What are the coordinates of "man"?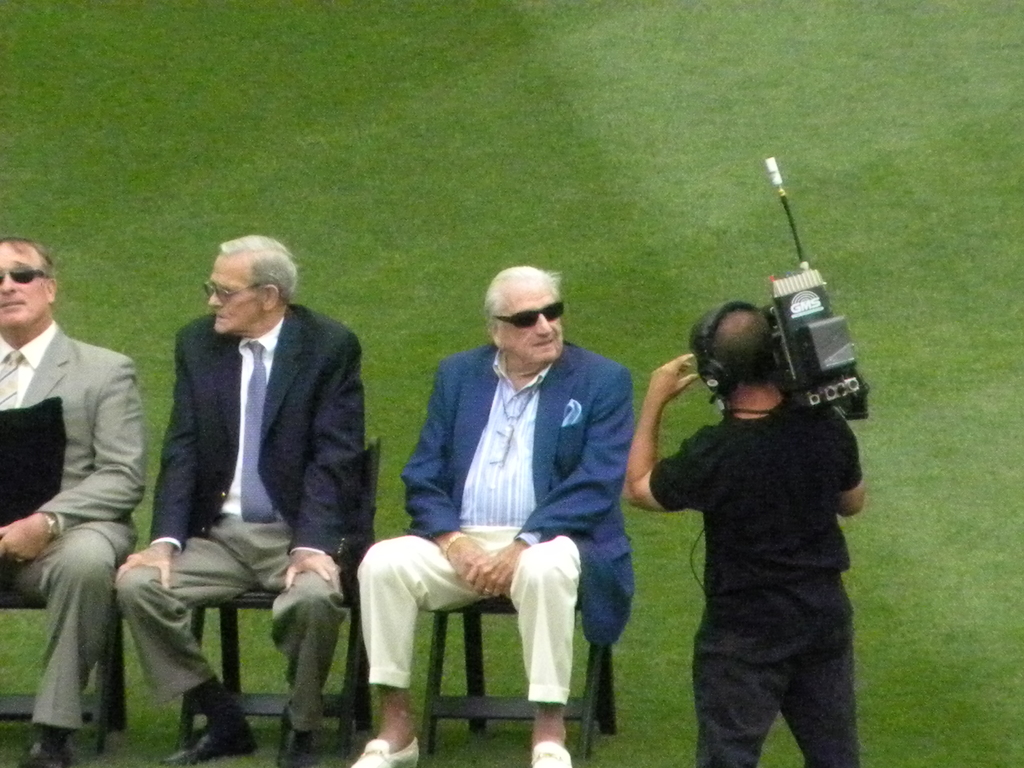
0/240/145/767.
